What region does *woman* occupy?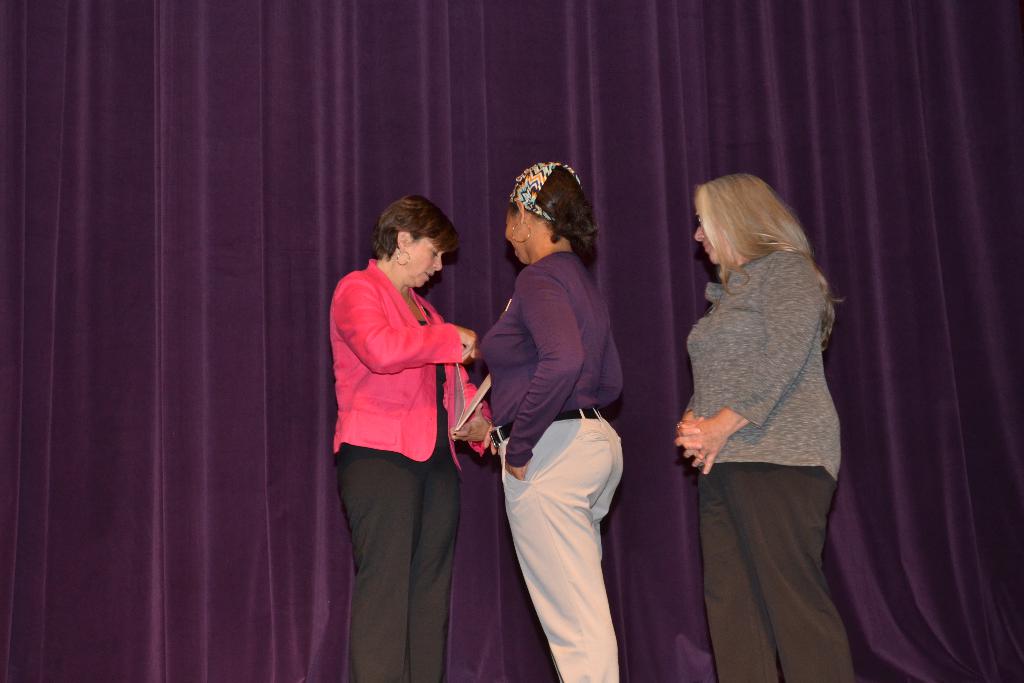
(326, 199, 481, 682).
